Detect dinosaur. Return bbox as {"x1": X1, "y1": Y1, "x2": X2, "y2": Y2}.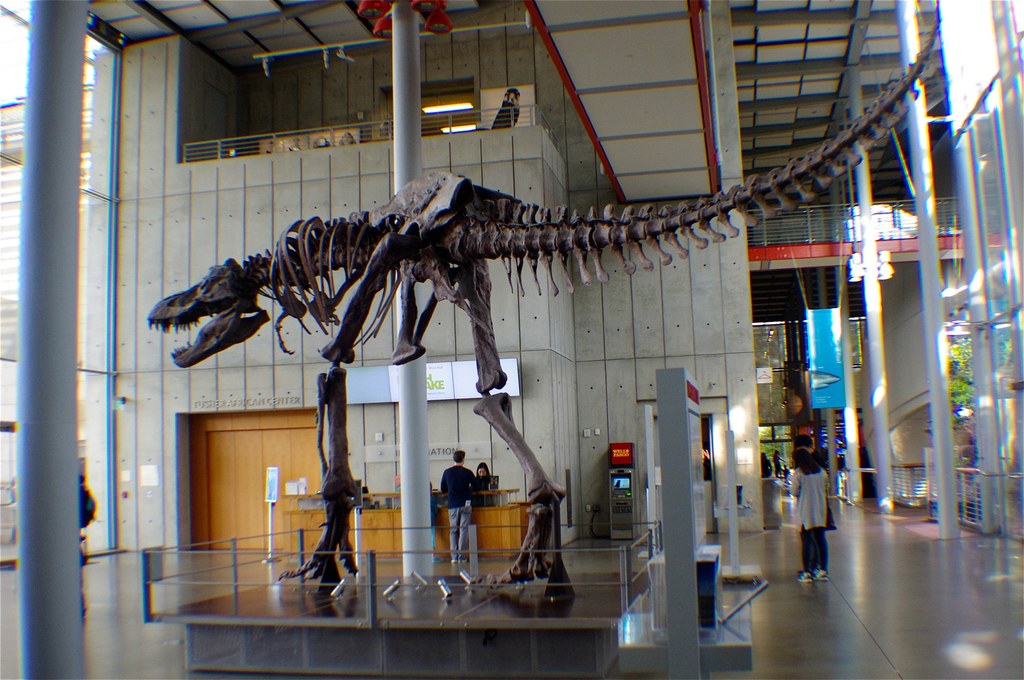
{"x1": 150, "y1": 0, "x2": 945, "y2": 608}.
